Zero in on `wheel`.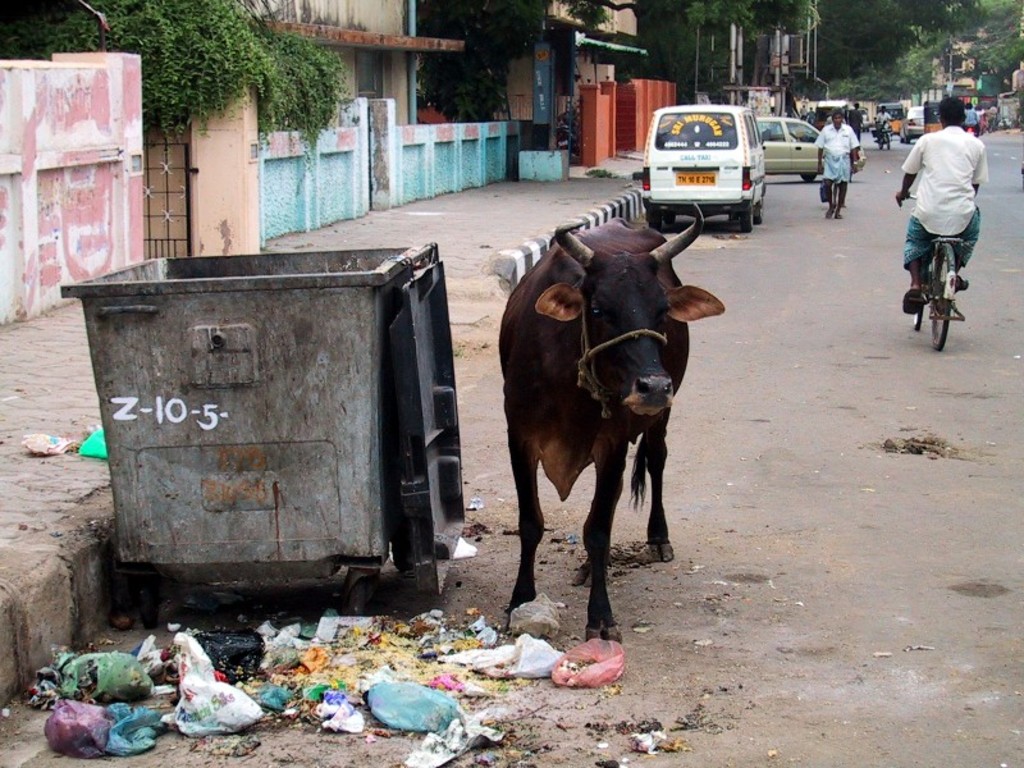
Zeroed in: [left=347, top=577, right=372, bottom=613].
